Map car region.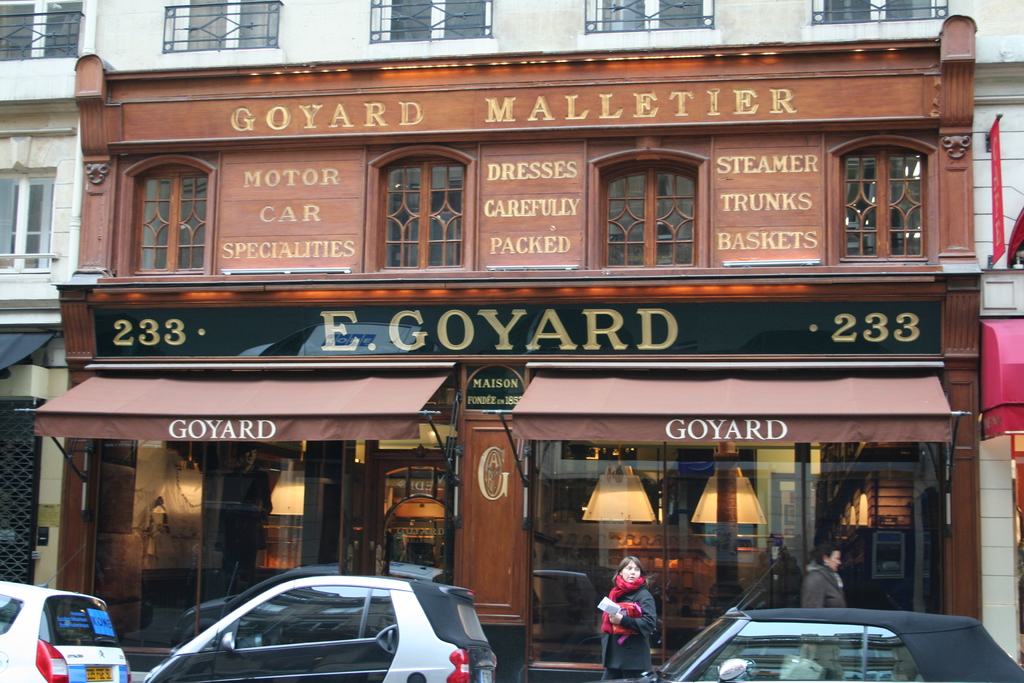
Mapped to [left=0, top=583, right=131, bottom=682].
